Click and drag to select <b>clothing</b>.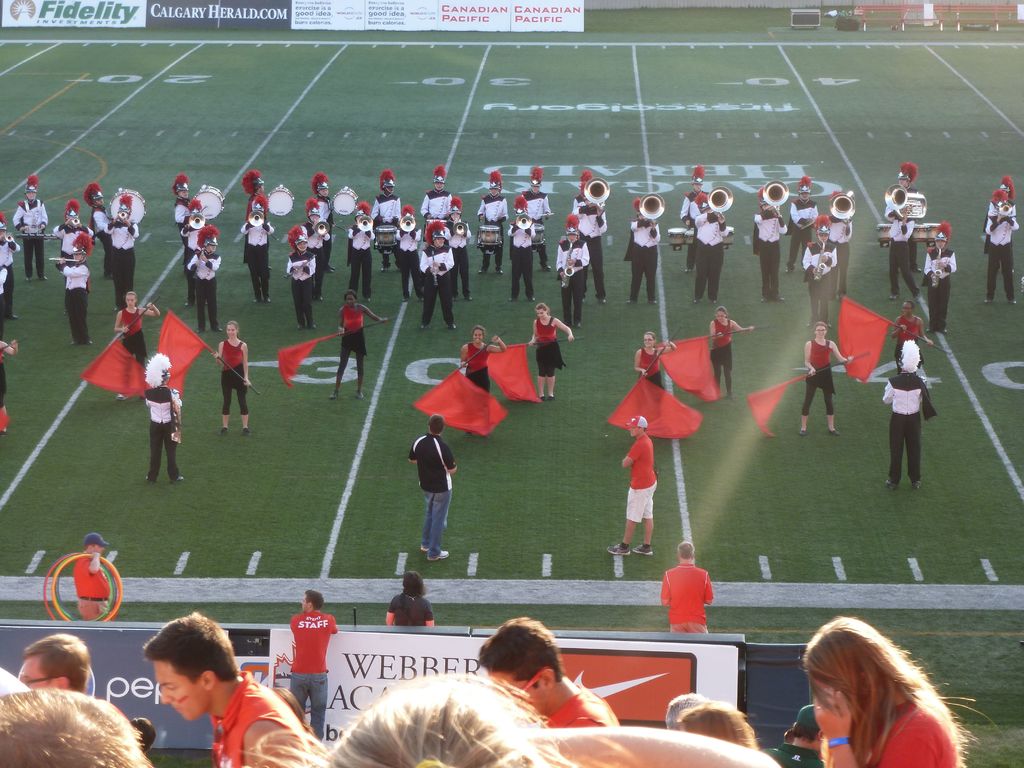
Selection: [left=465, top=342, right=494, bottom=396].
